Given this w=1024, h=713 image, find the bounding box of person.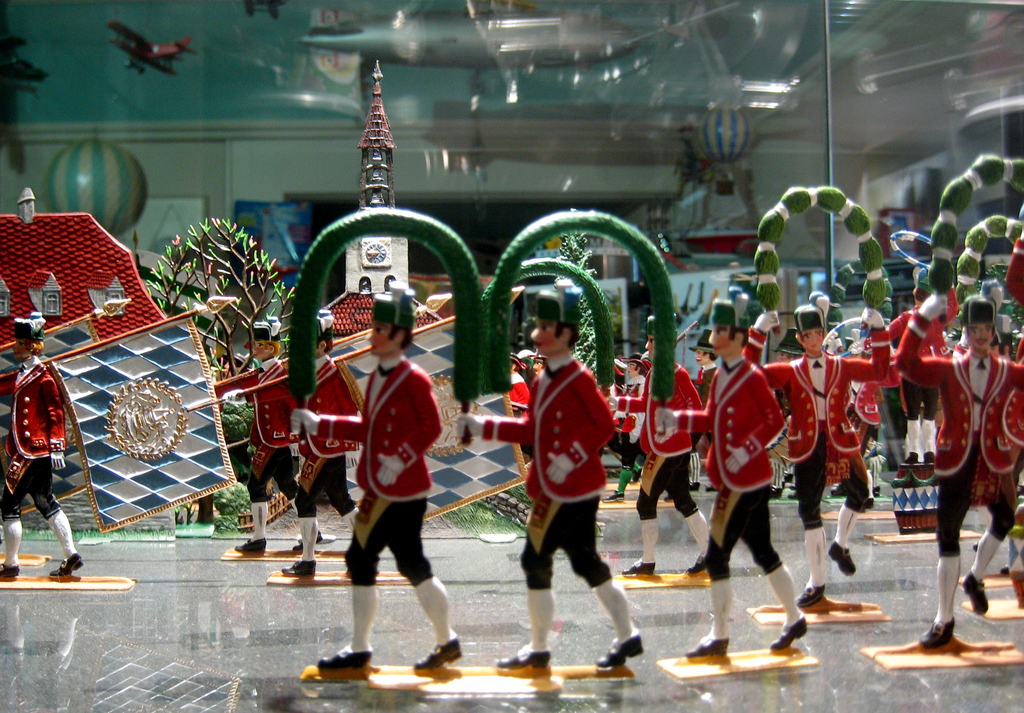
<bbox>329, 289, 447, 679</bbox>.
